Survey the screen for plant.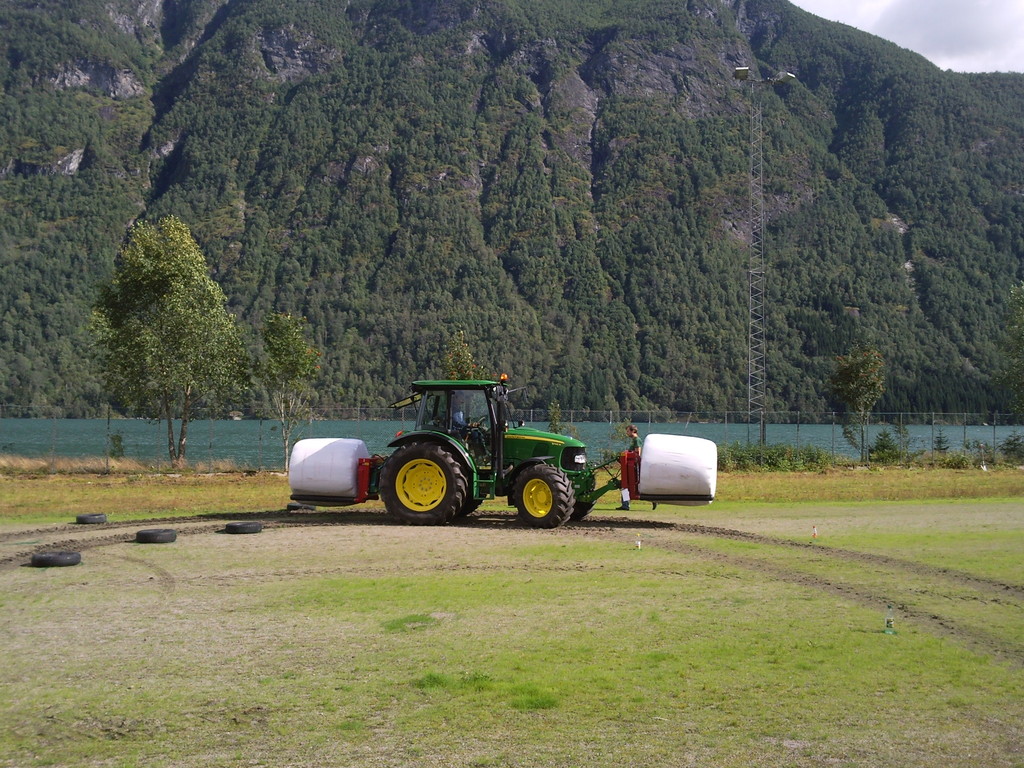
Survey found: [x1=251, y1=308, x2=323, y2=474].
